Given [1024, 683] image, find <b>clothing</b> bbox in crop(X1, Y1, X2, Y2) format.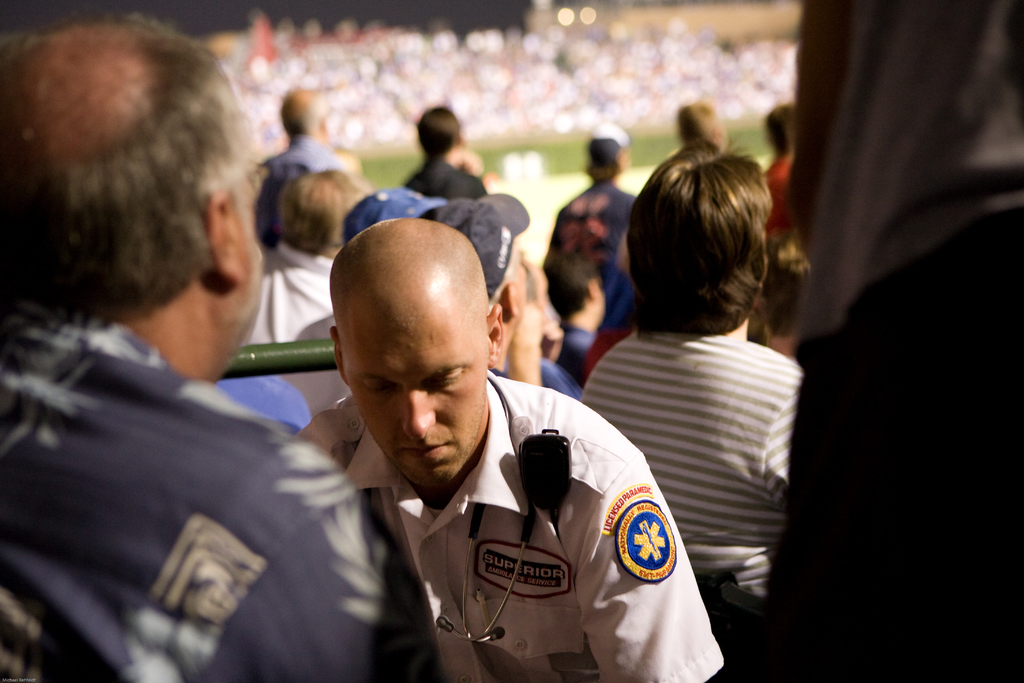
crop(308, 367, 730, 682).
